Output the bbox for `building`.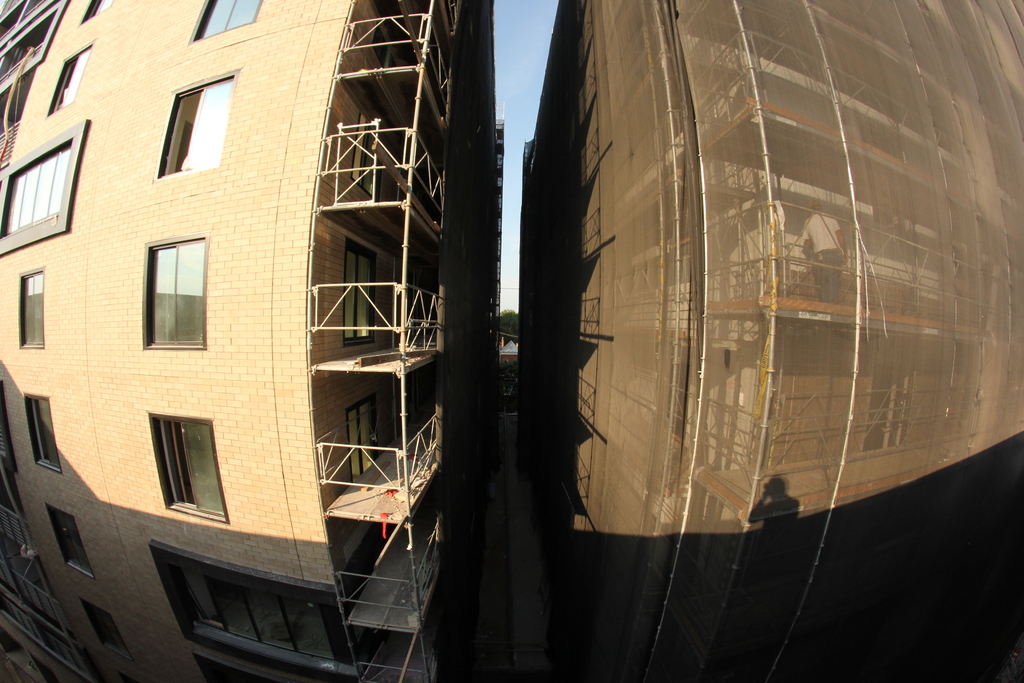
(523,0,1023,682).
